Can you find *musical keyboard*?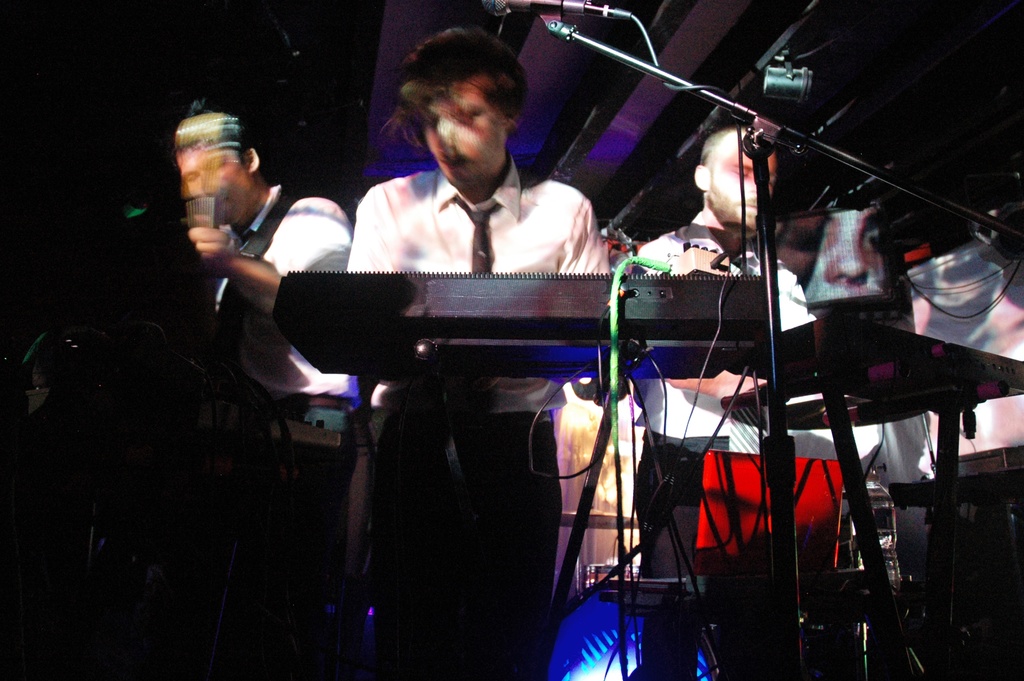
Yes, bounding box: crop(273, 272, 770, 377).
